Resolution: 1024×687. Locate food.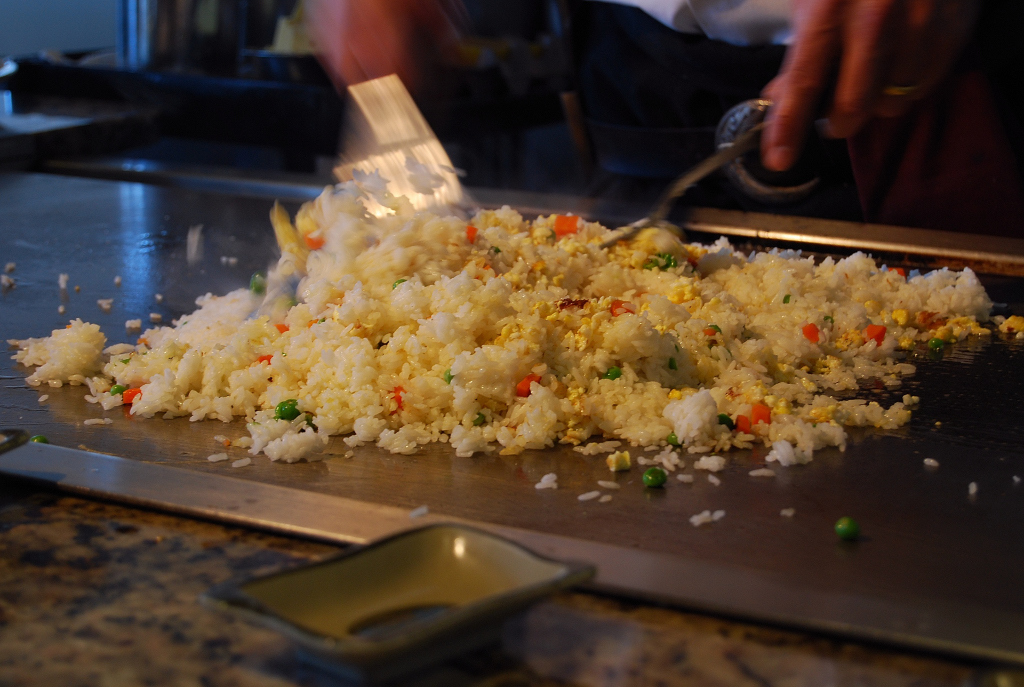
x1=576, y1=493, x2=592, y2=500.
